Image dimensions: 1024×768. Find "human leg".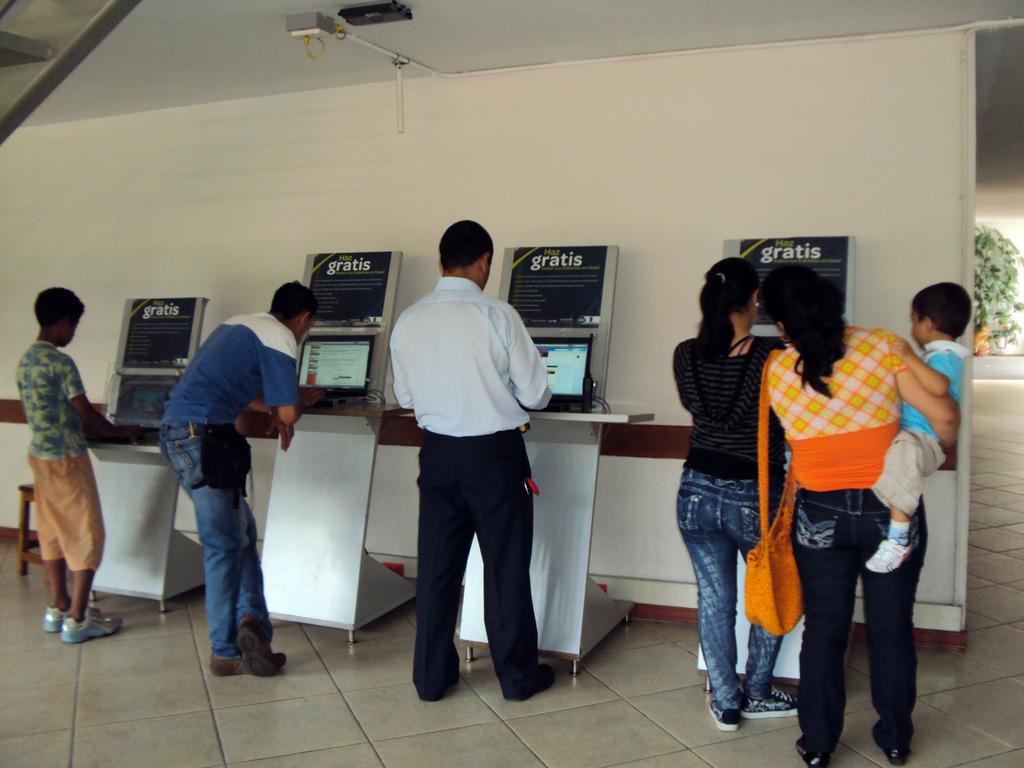
left=237, top=500, right=266, bottom=678.
